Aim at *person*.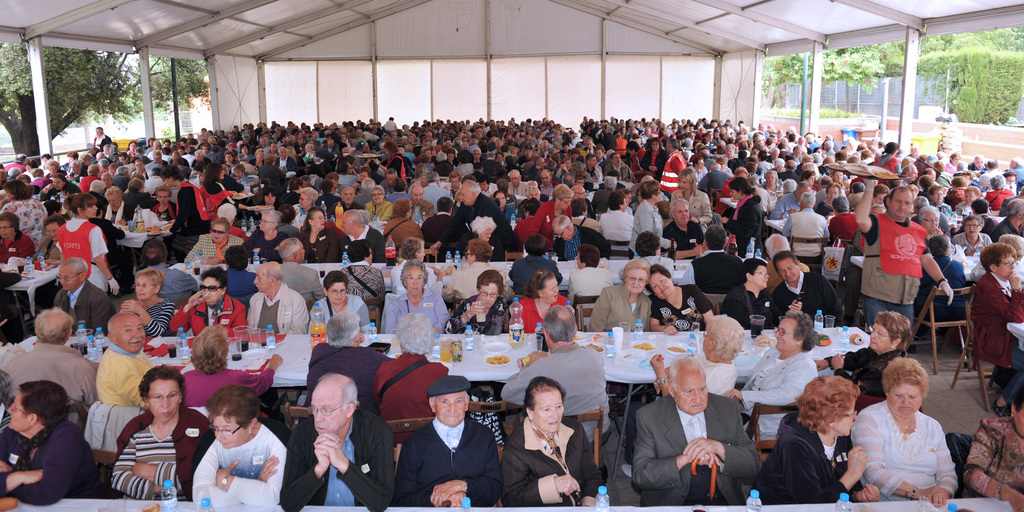
Aimed at 1 181 47 240.
